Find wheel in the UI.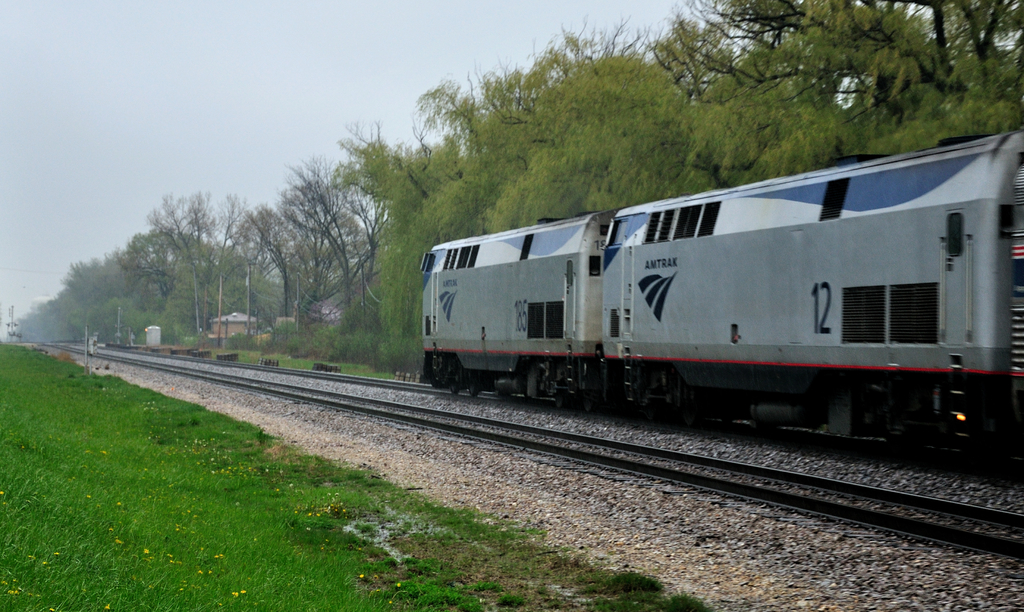
UI element at (x1=582, y1=387, x2=597, y2=412).
